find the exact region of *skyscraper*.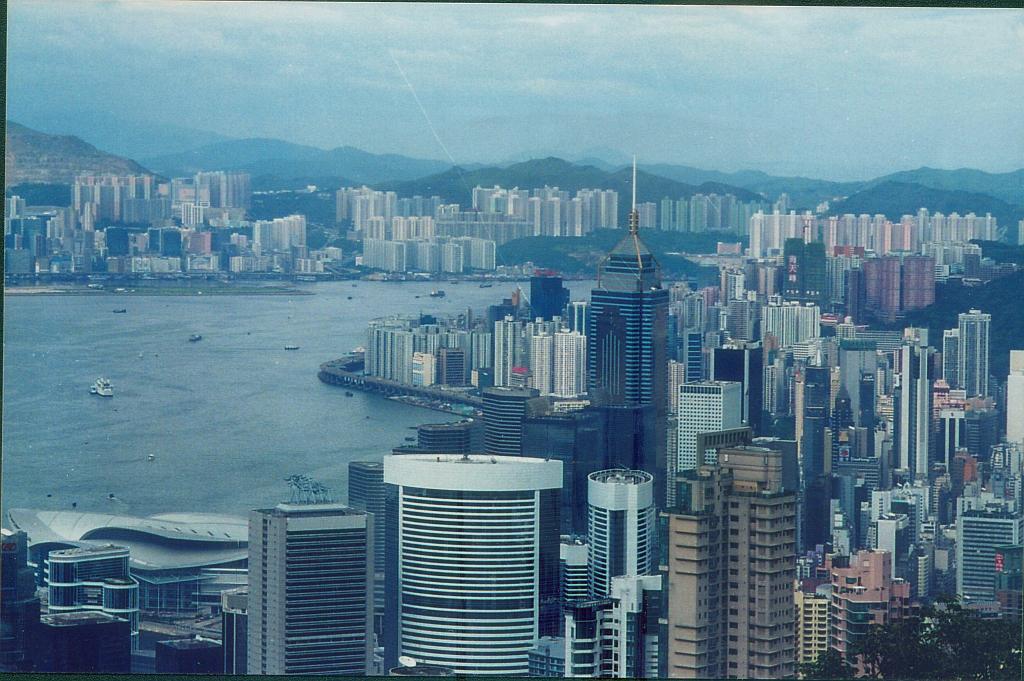
Exact region: [left=670, top=409, right=812, bottom=680].
